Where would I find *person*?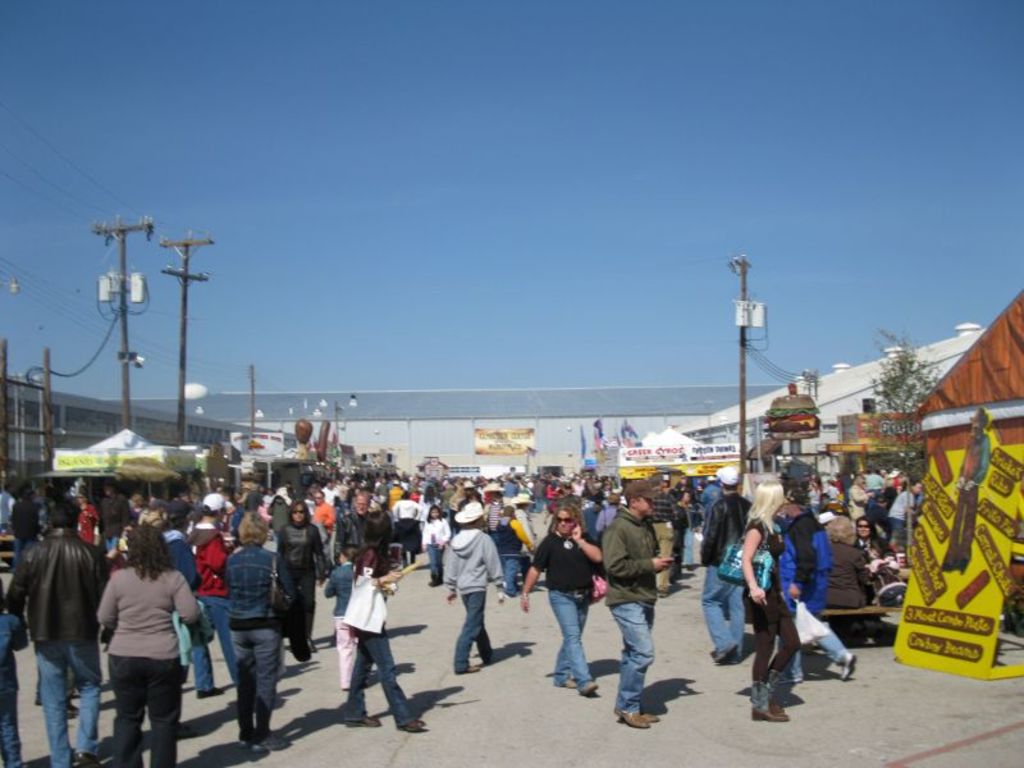
At 934,399,998,582.
